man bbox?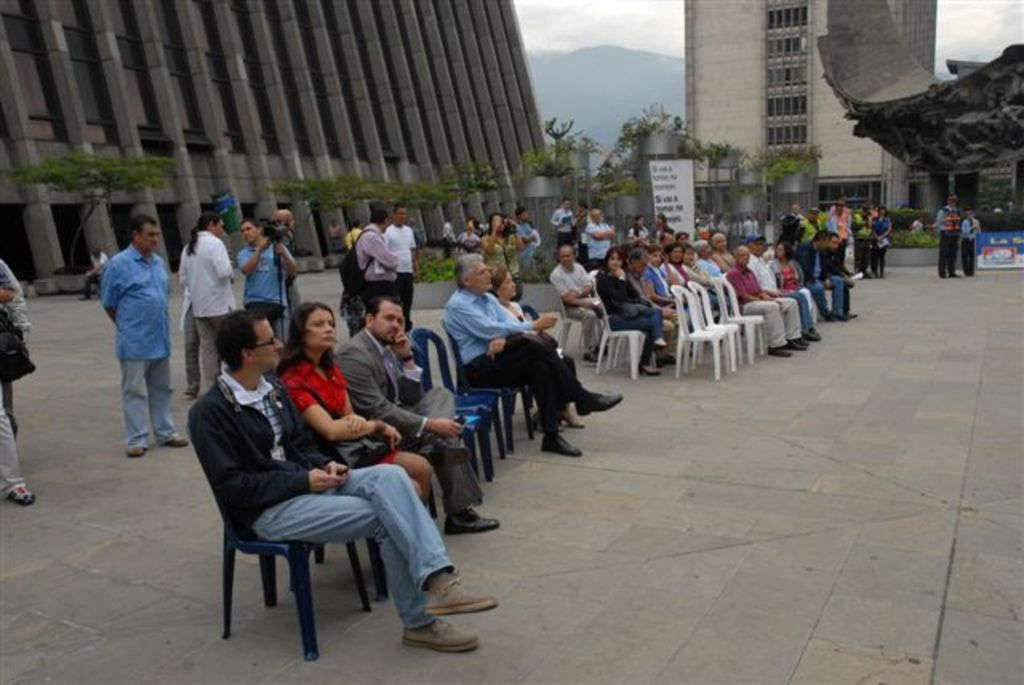
box(381, 208, 421, 322)
